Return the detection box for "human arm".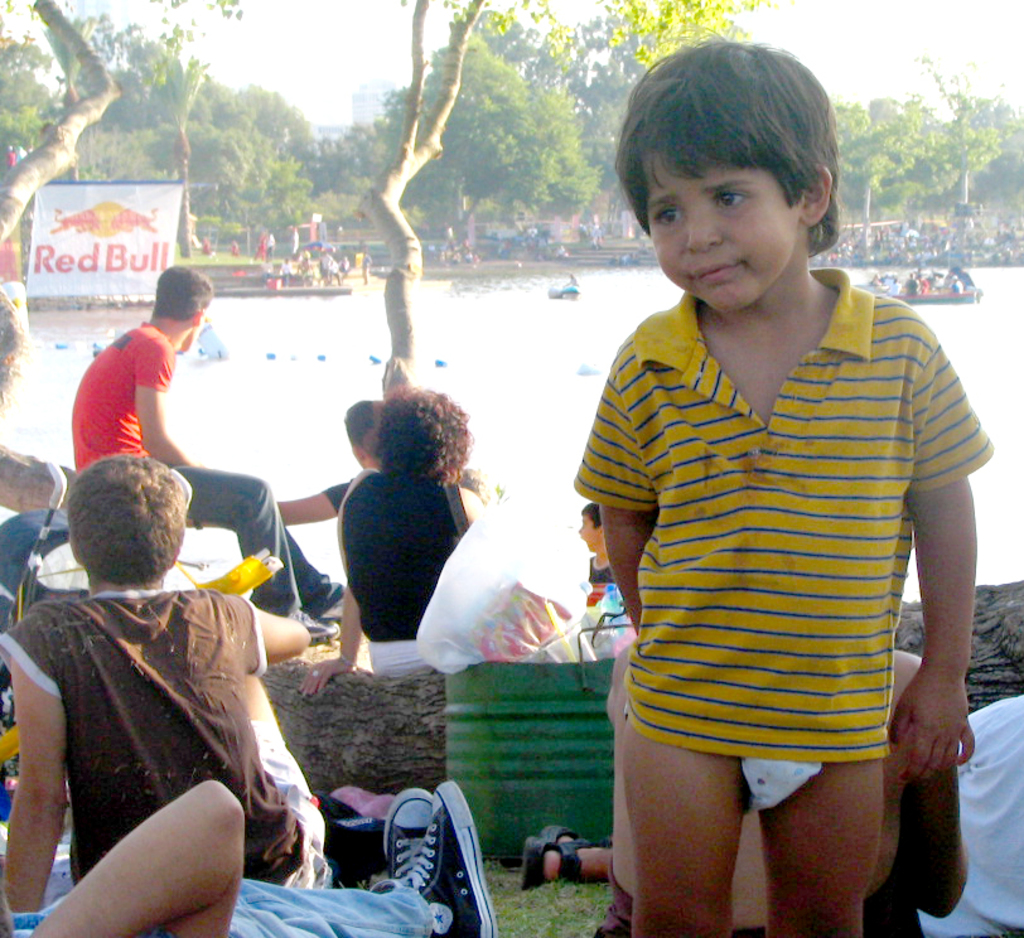
box=[231, 600, 315, 673].
